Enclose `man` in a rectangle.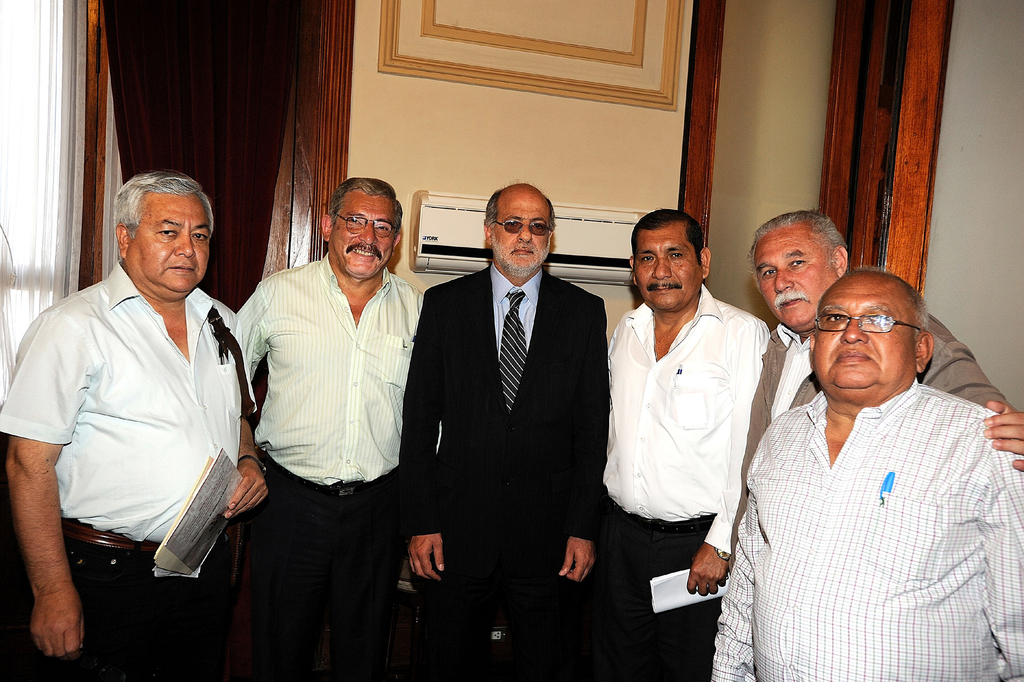
236 178 438 681.
